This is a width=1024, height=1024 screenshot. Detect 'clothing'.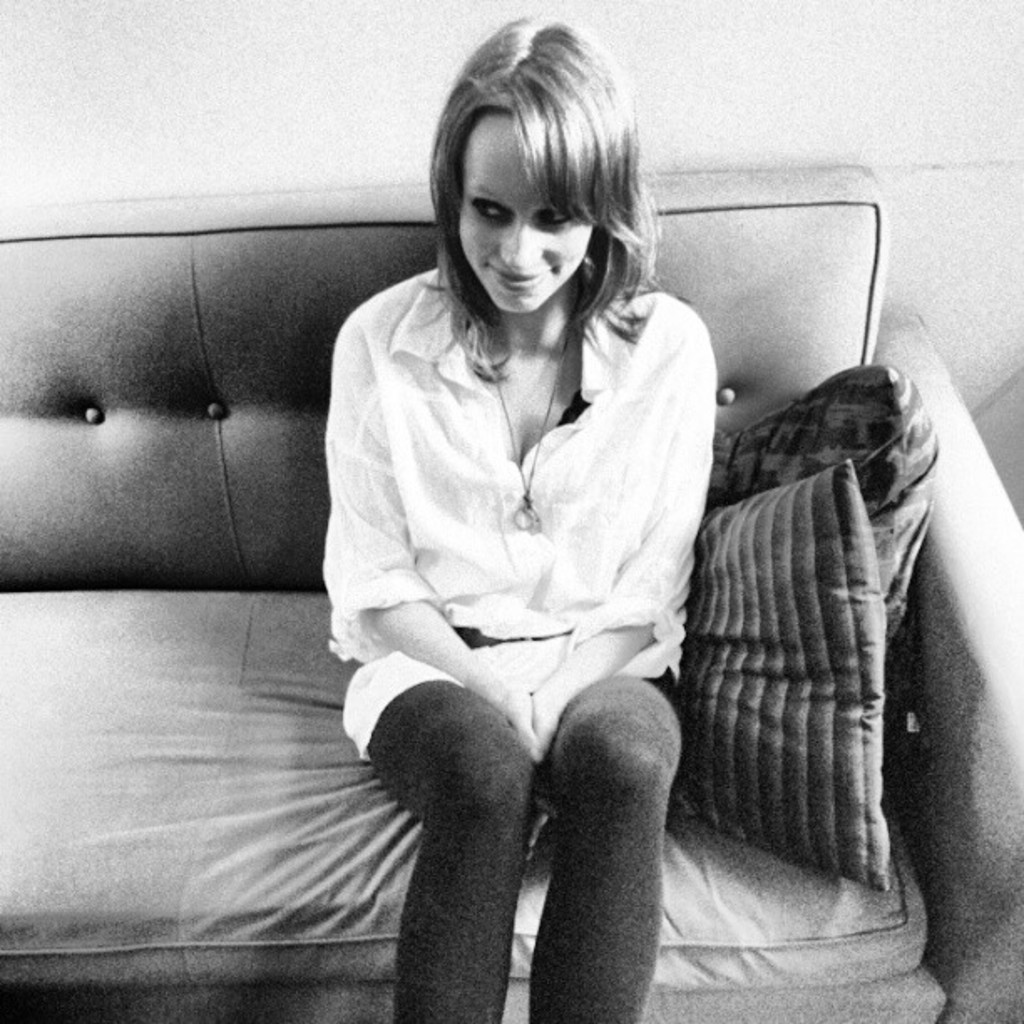
(325,269,716,756).
